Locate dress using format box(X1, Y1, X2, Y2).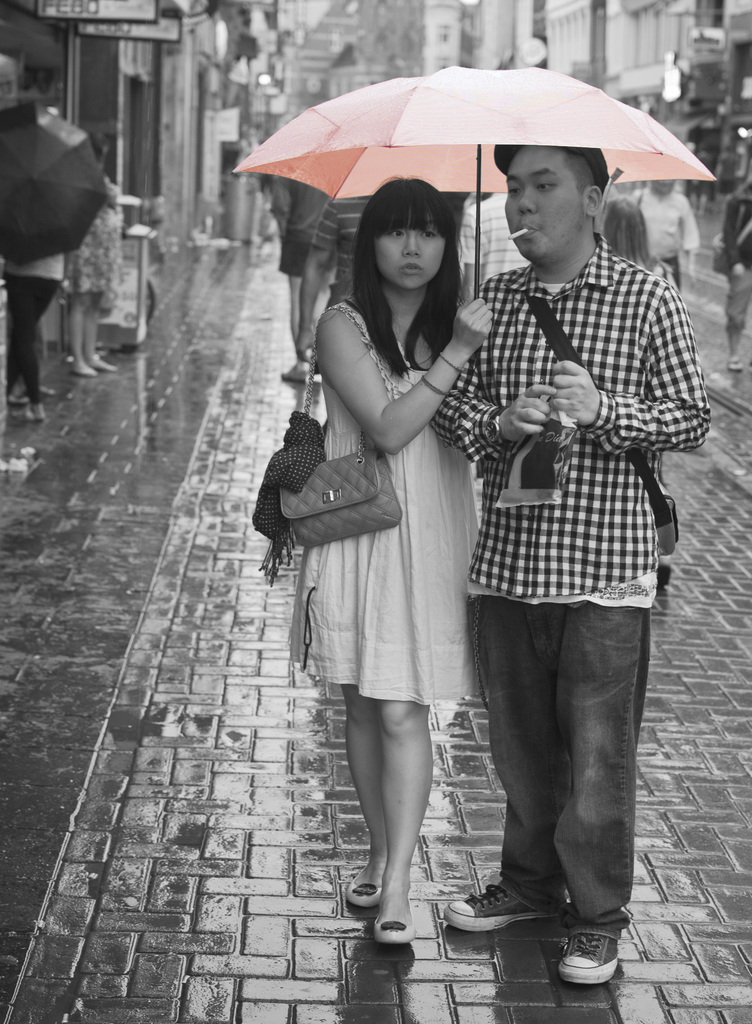
box(278, 269, 494, 690).
